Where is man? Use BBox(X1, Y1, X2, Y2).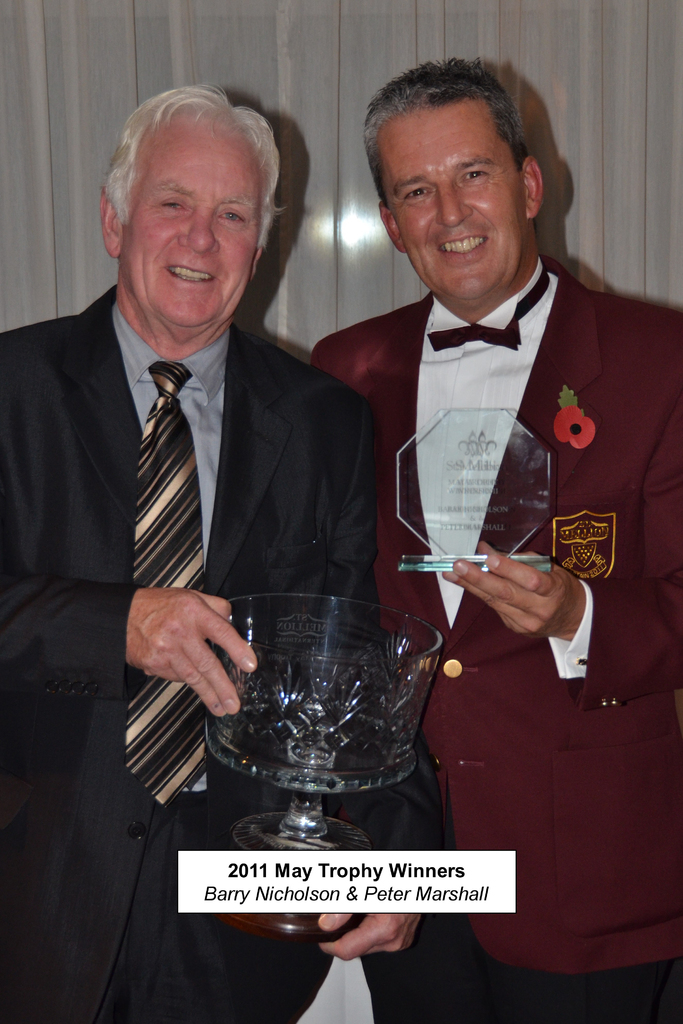
BBox(309, 55, 682, 1023).
